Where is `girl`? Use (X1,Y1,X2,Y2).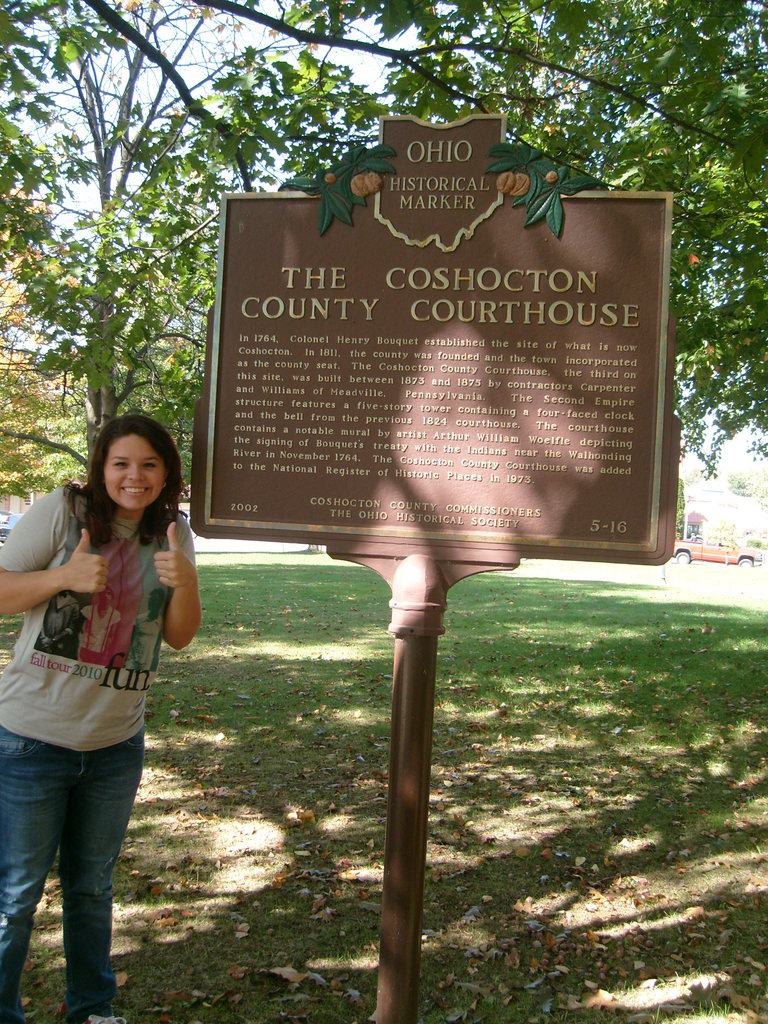
(0,410,204,1023).
